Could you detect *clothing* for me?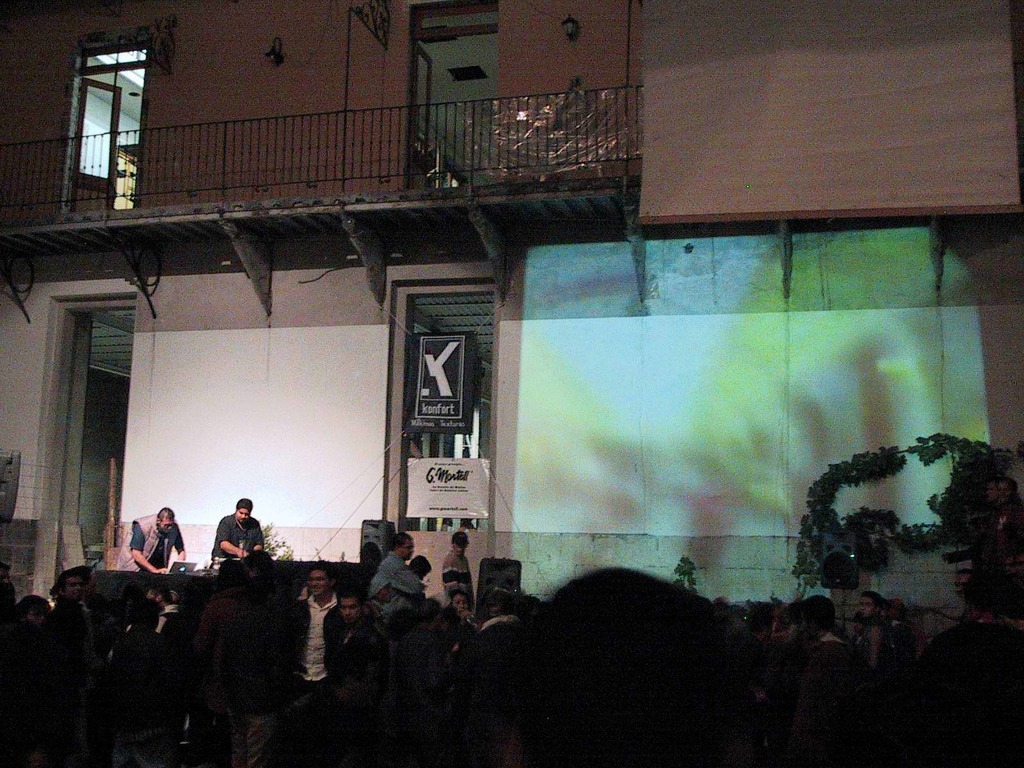
Detection result: select_region(946, 504, 996, 607).
